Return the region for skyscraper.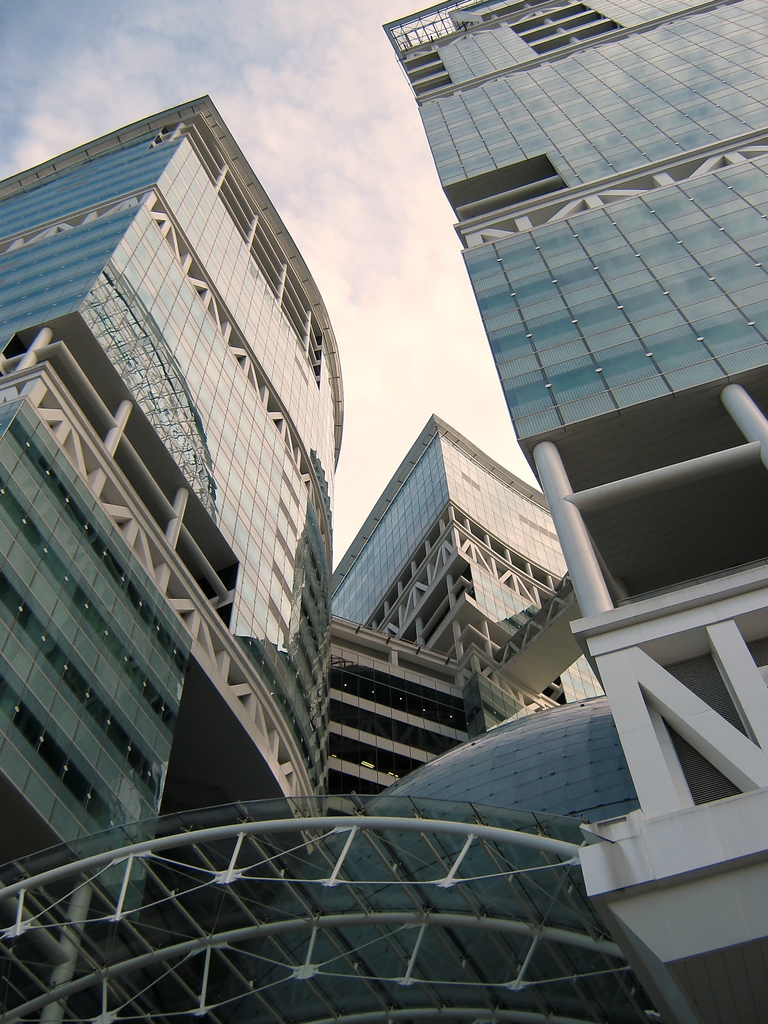
[x1=324, y1=410, x2=618, y2=753].
